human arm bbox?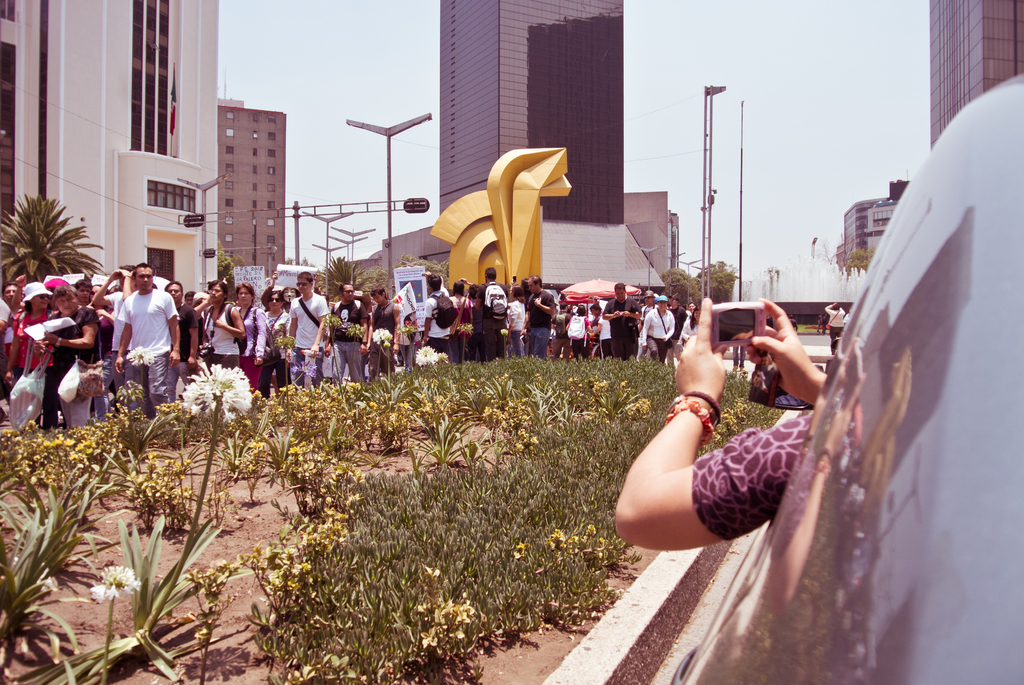
locate(120, 269, 133, 303)
